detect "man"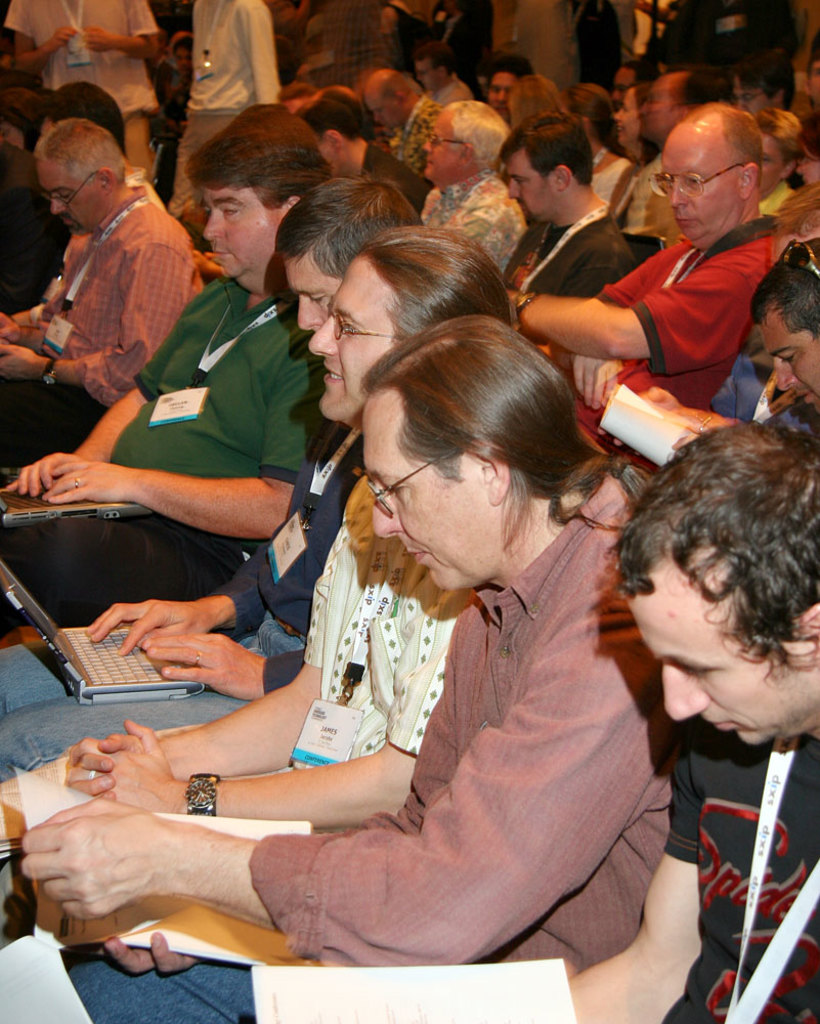
<box>421,98,527,269</box>
